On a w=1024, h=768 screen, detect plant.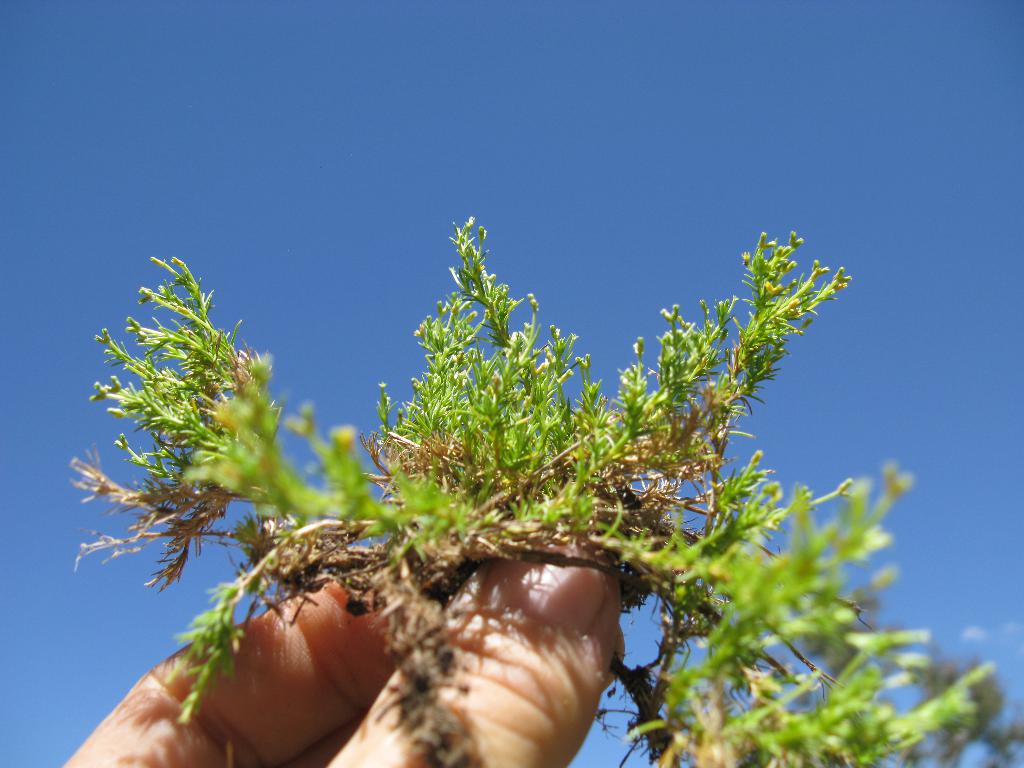
{"x1": 26, "y1": 156, "x2": 1017, "y2": 757}.
